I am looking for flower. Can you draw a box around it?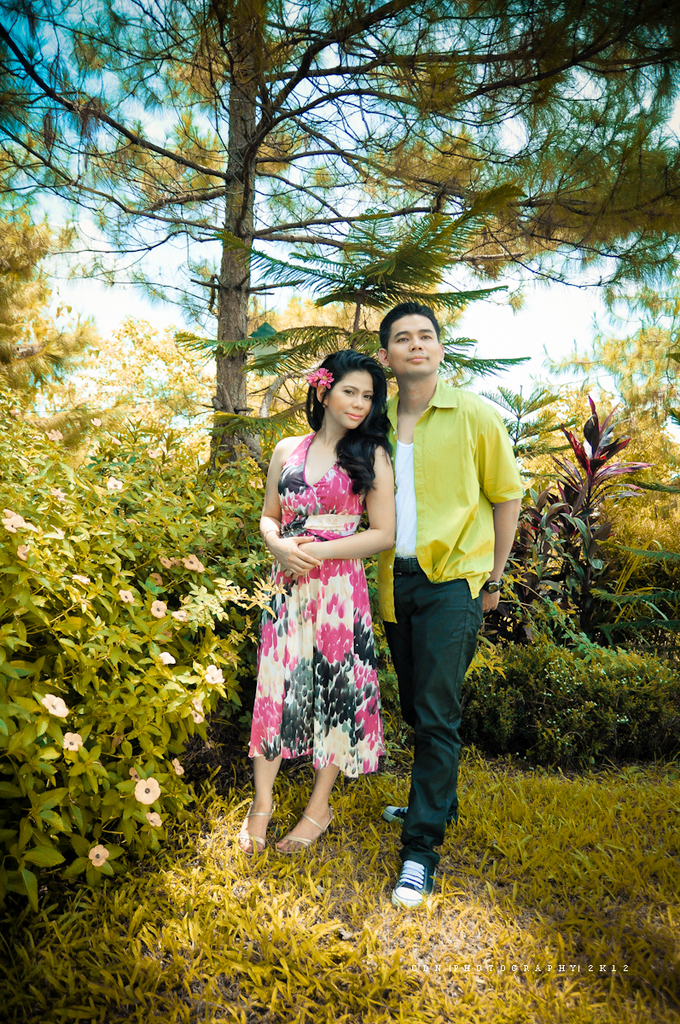
Sure, the bounding box is 47:428:61:440.
